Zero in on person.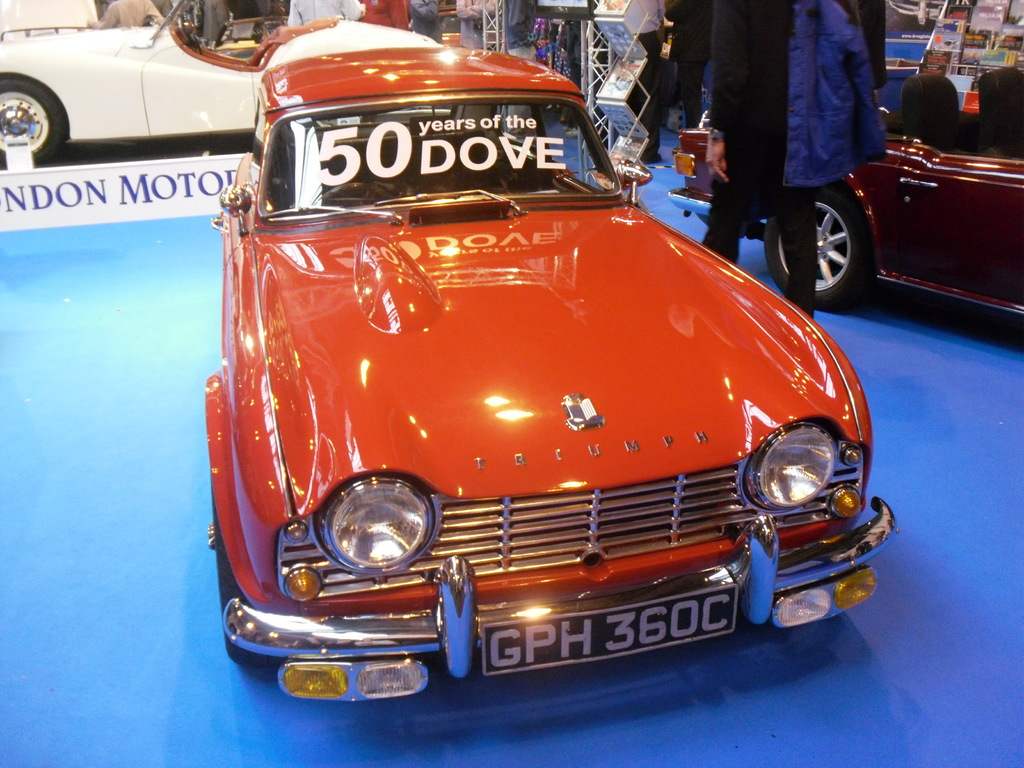
Zeroed in: <bbox>90, 0, 159, 26</bbox>.
